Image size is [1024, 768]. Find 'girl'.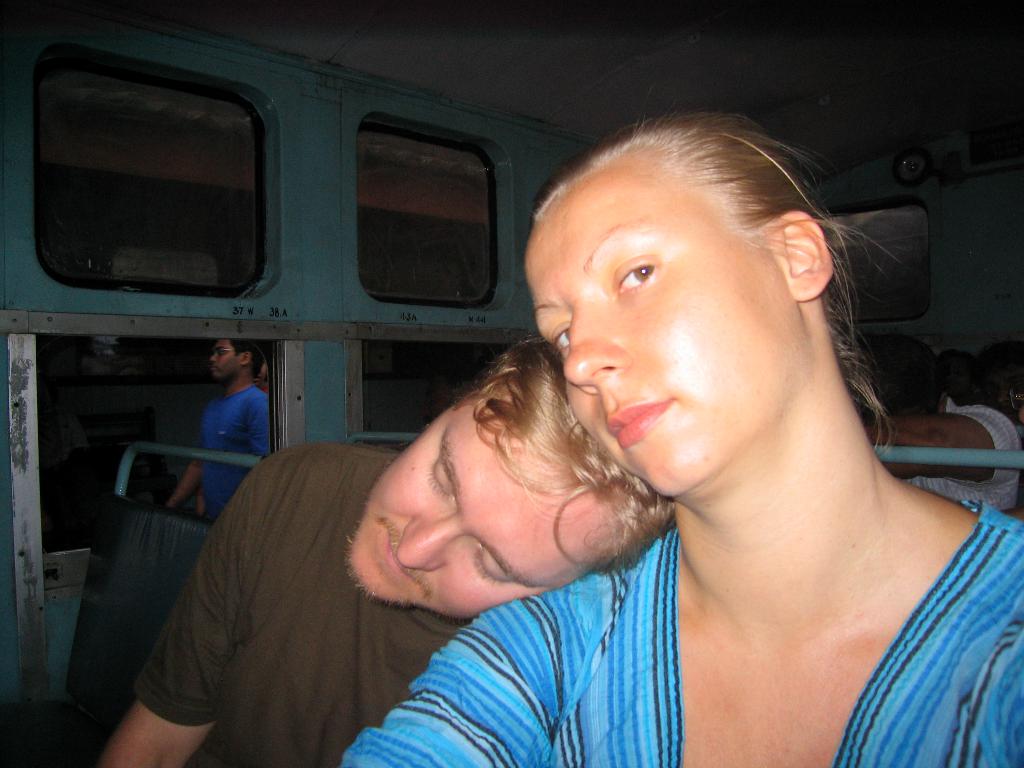
[342, 114, 1023, 767].
